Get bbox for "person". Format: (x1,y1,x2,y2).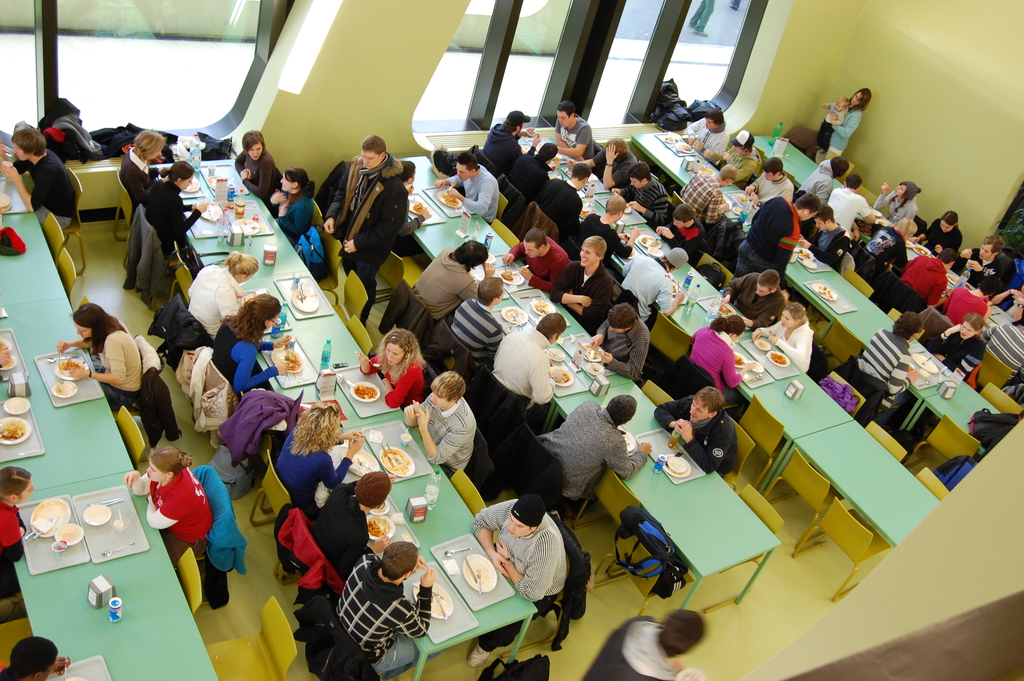
(508,138,563,206).
